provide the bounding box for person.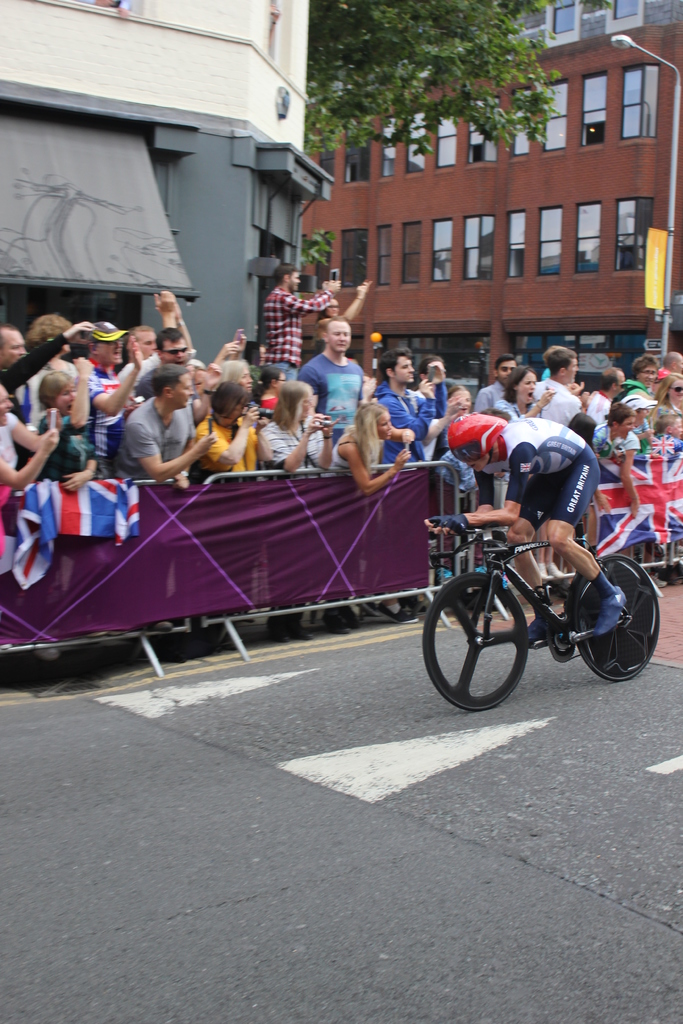
<box>566,414,601,456</box>.
